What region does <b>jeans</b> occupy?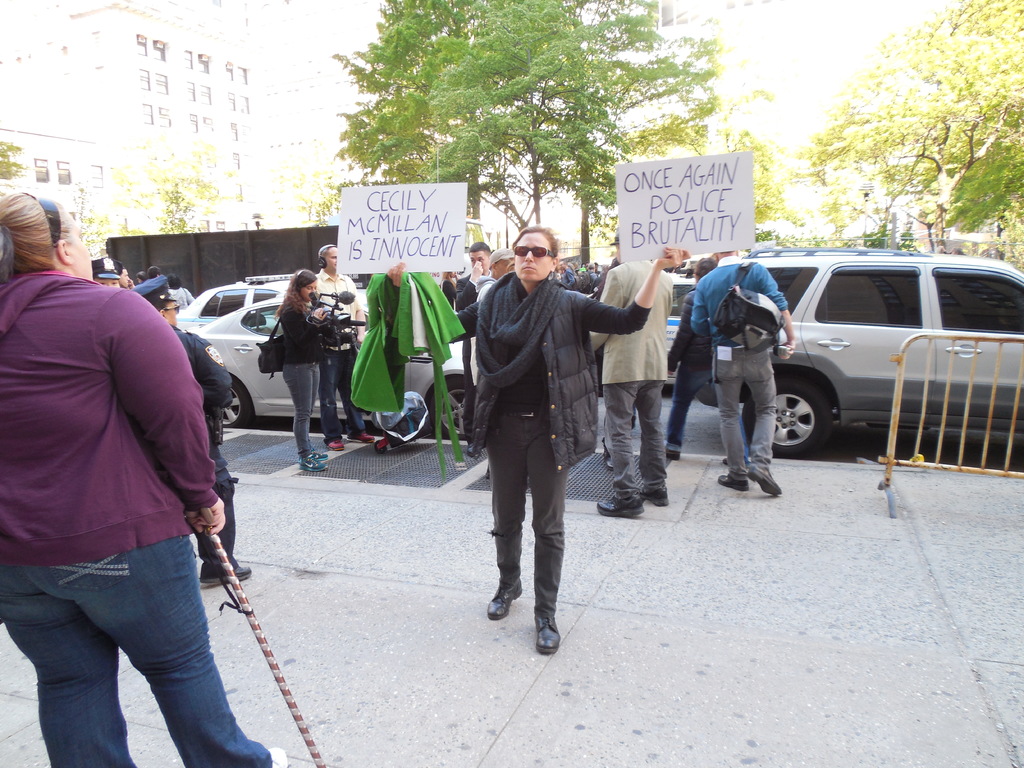
left=667, top=365, right=714, bottom=451.
